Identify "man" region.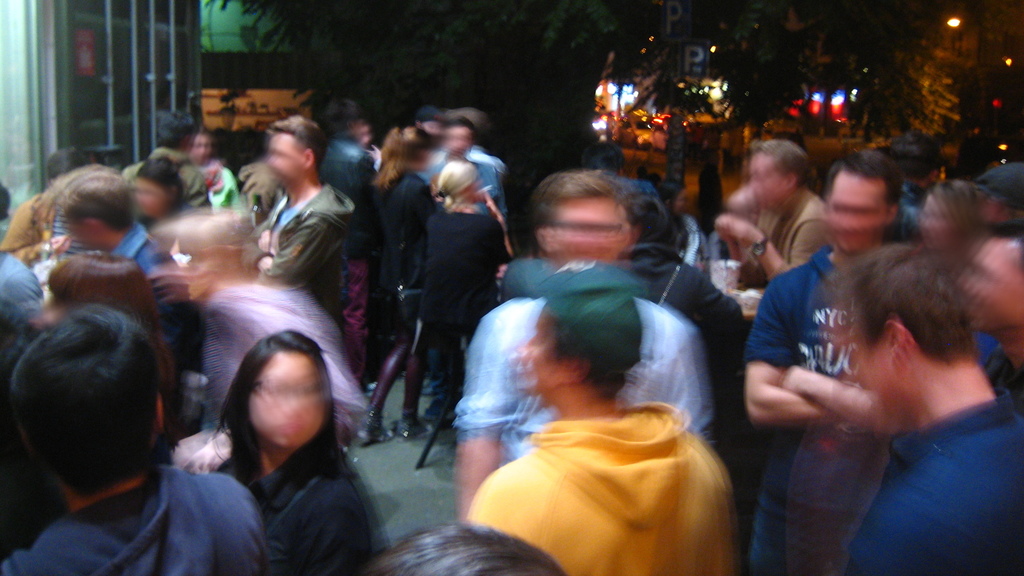
Region: <bbox>253, 116, 354, 345</bbox>.
